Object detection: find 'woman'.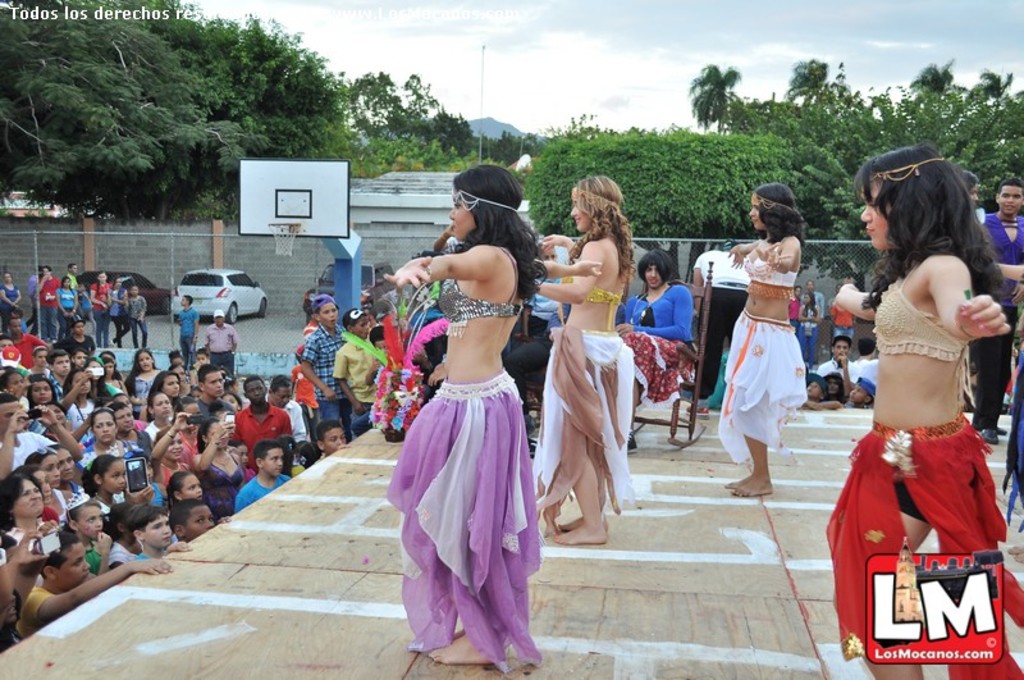
387 164 605 668.
